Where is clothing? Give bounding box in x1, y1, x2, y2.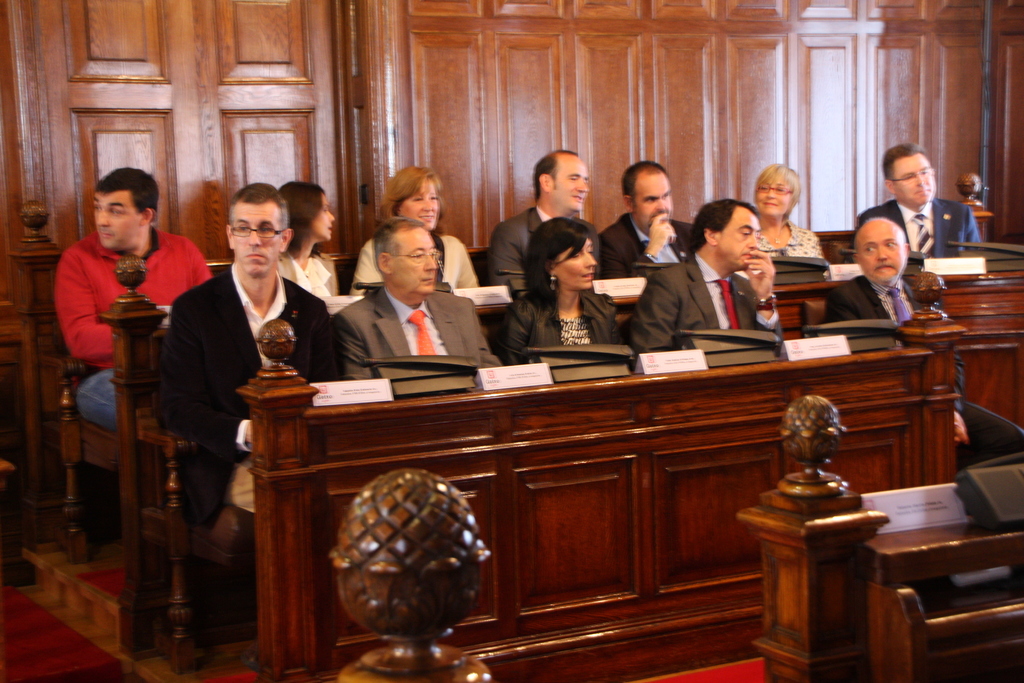
824, 271, 1023, 475.
